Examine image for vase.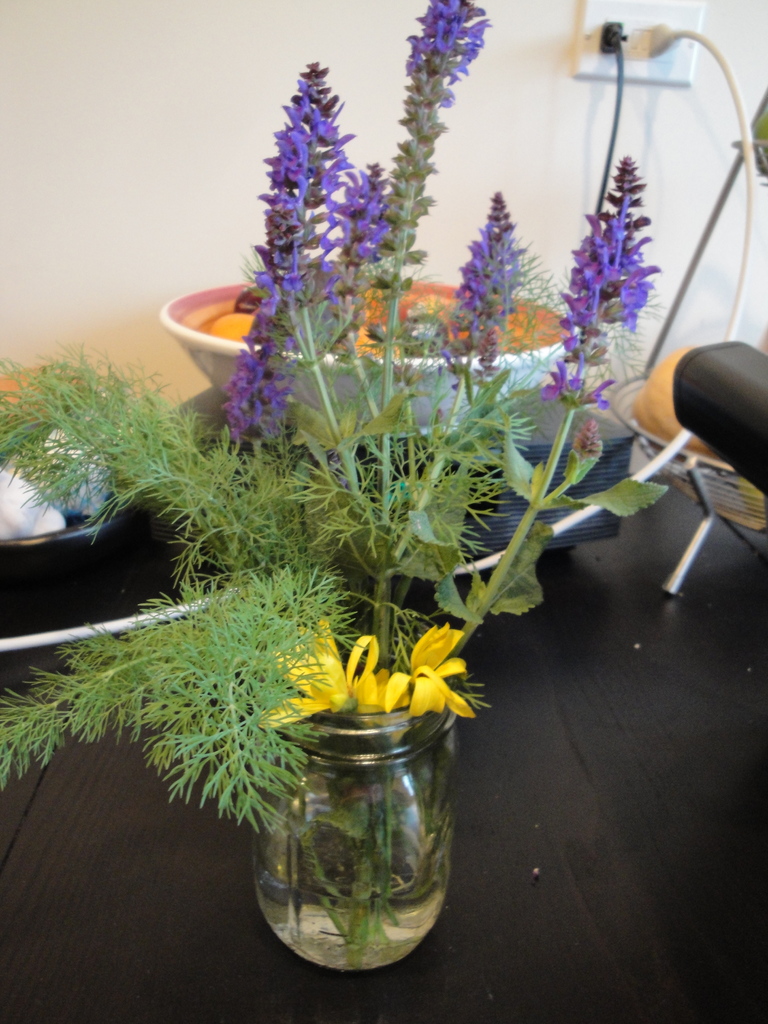
Examination result: 251/643/458/975.
